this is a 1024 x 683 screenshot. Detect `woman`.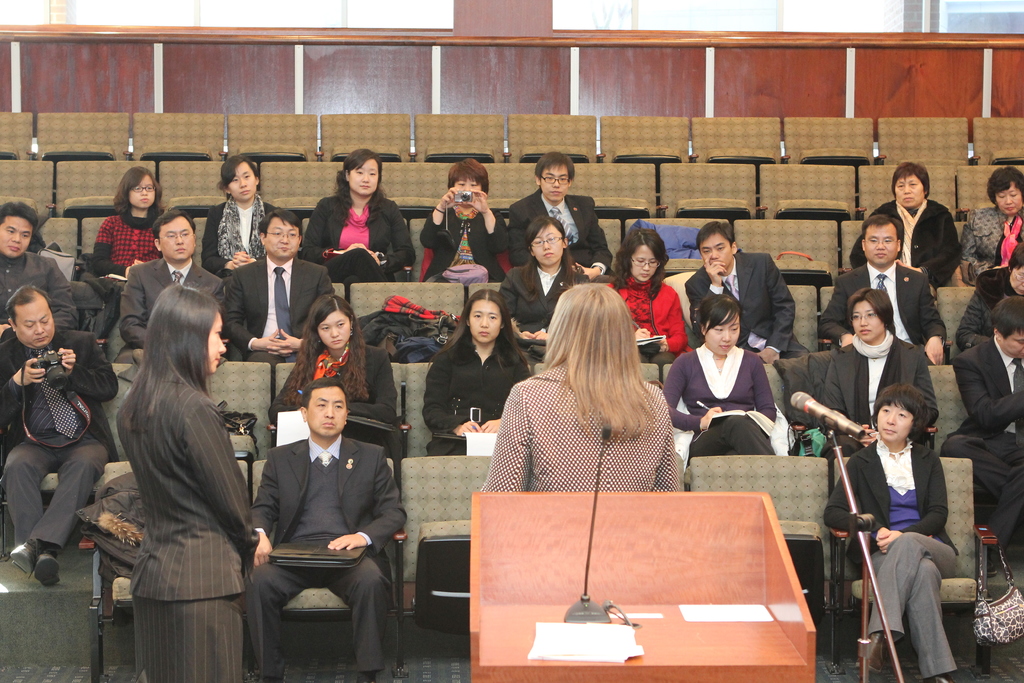
<box>203,156,287,278</box>.
